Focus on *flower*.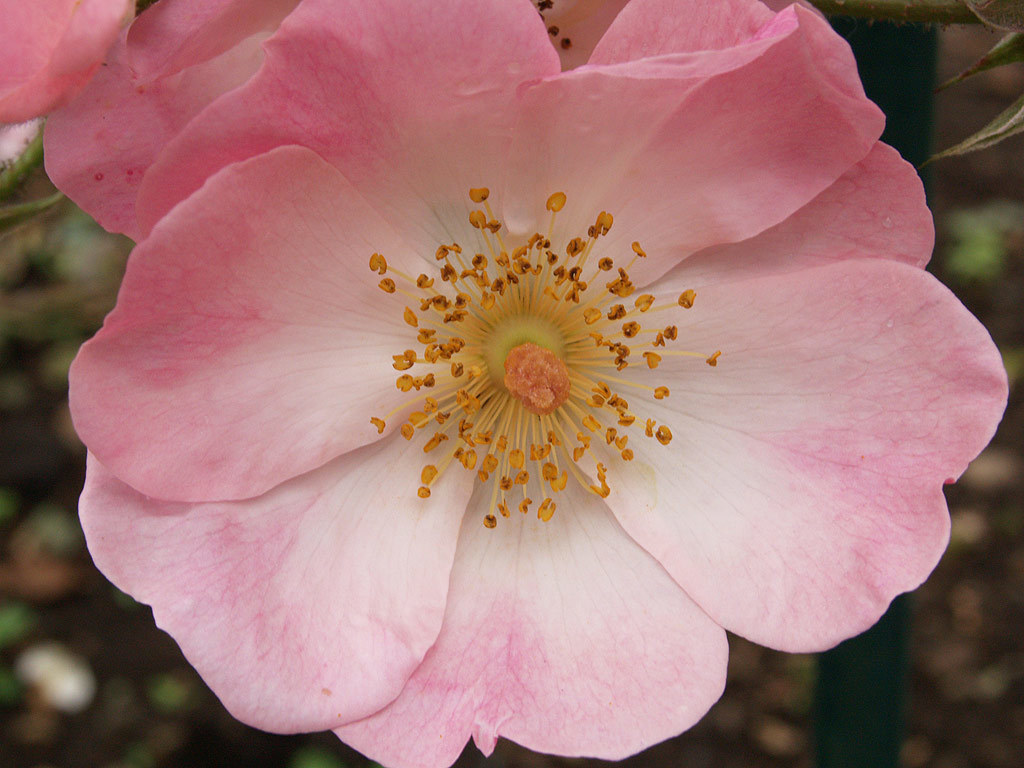
Focused at left=34, top=5, right=988, bottom=764.
